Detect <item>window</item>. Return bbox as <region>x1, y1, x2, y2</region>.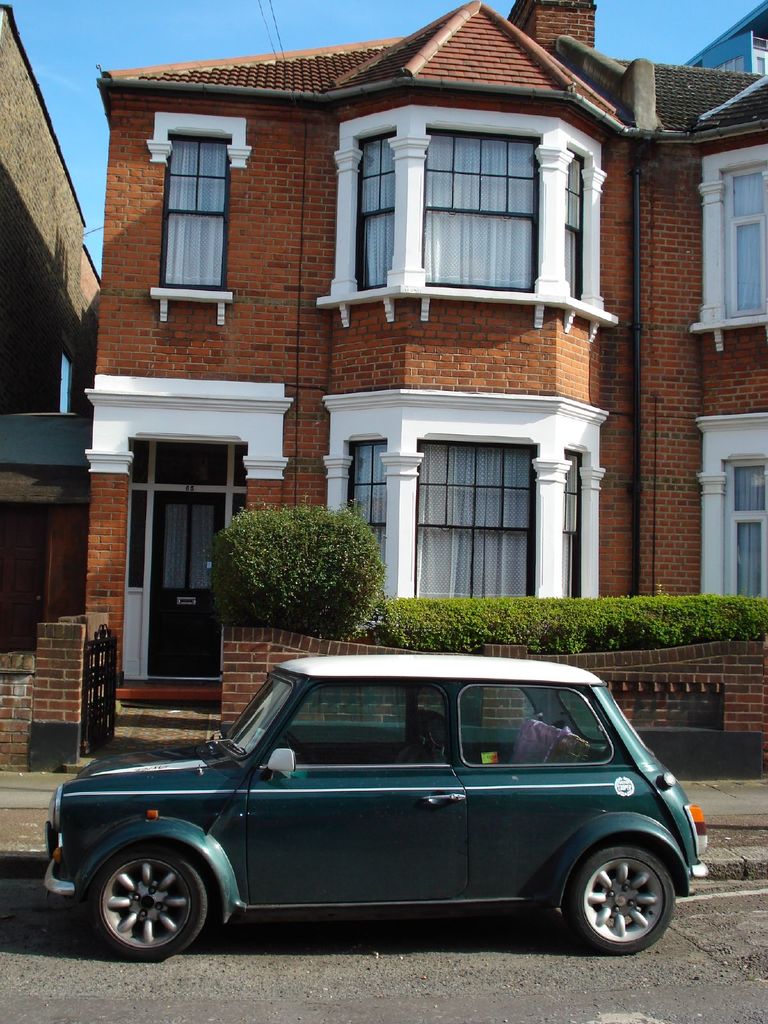
<region>359, 134, 397, 294</region>.
